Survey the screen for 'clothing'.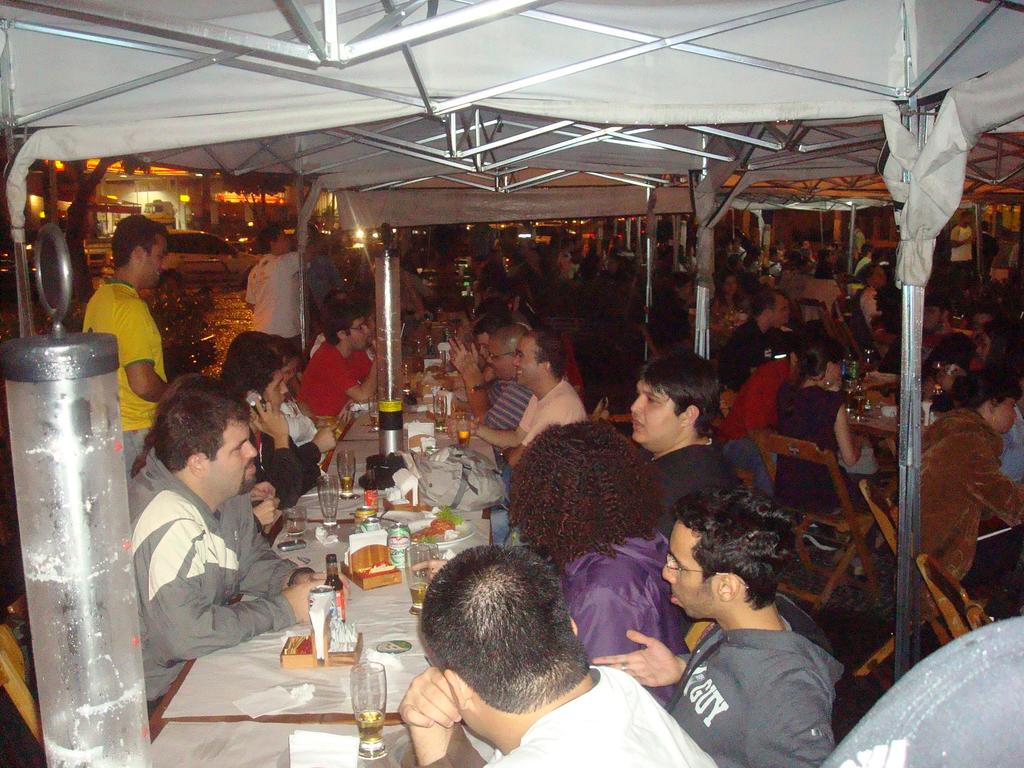
Survey found: region(717, 353, 797, 499).
